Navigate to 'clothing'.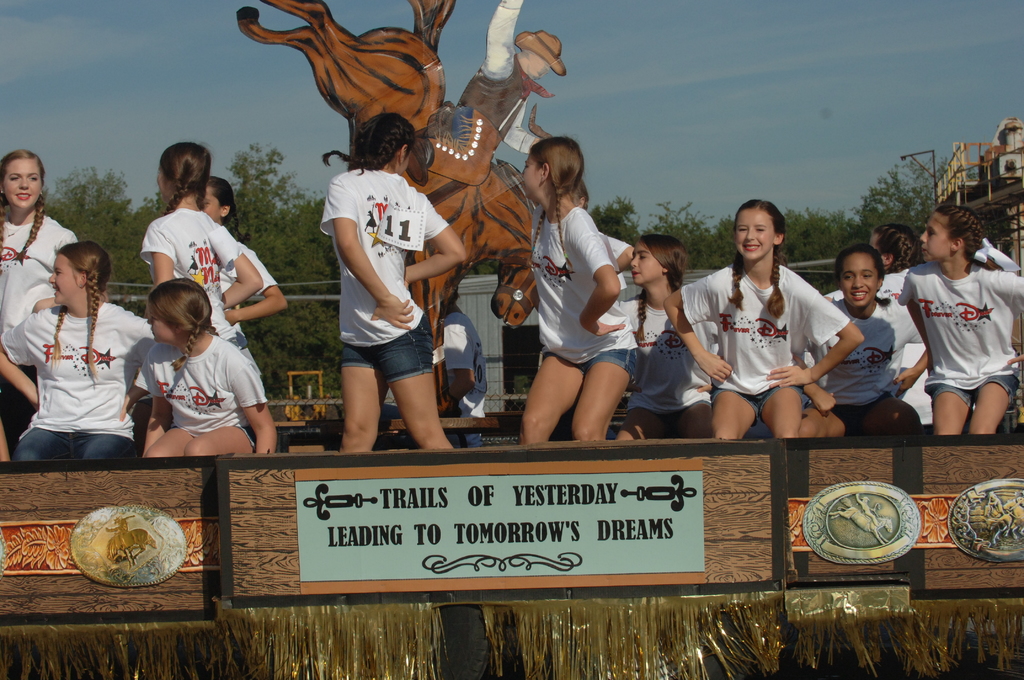
Navigation target: {"x1": 225, "y1": 235, "x2": 281, "y2": 403}.
